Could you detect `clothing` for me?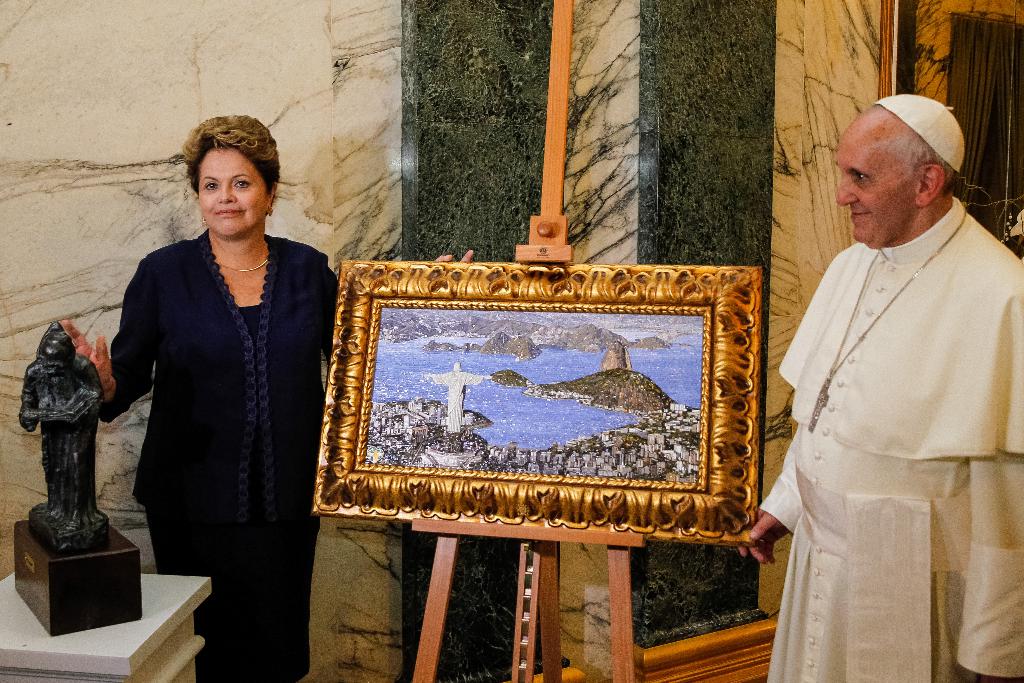
Detection result: Rect(103, 233, 338, 682).
